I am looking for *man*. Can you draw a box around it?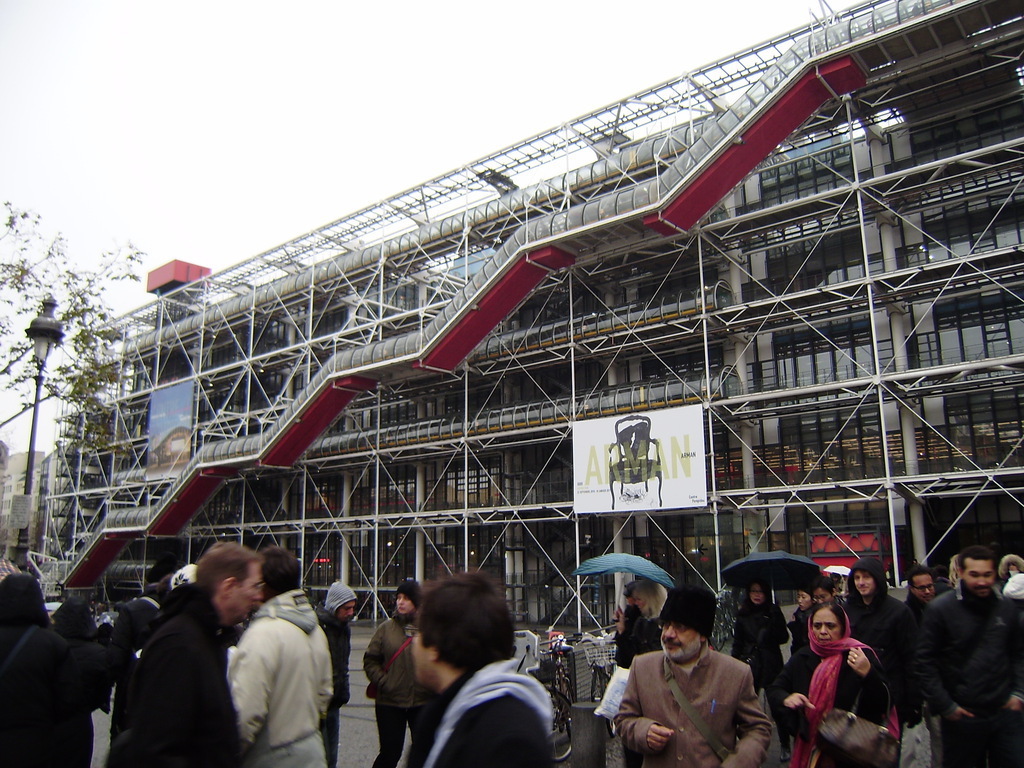
Sure, the bounding box is {"x1": 105, "y1": 540, "x2": 262, "y2": 767}.
